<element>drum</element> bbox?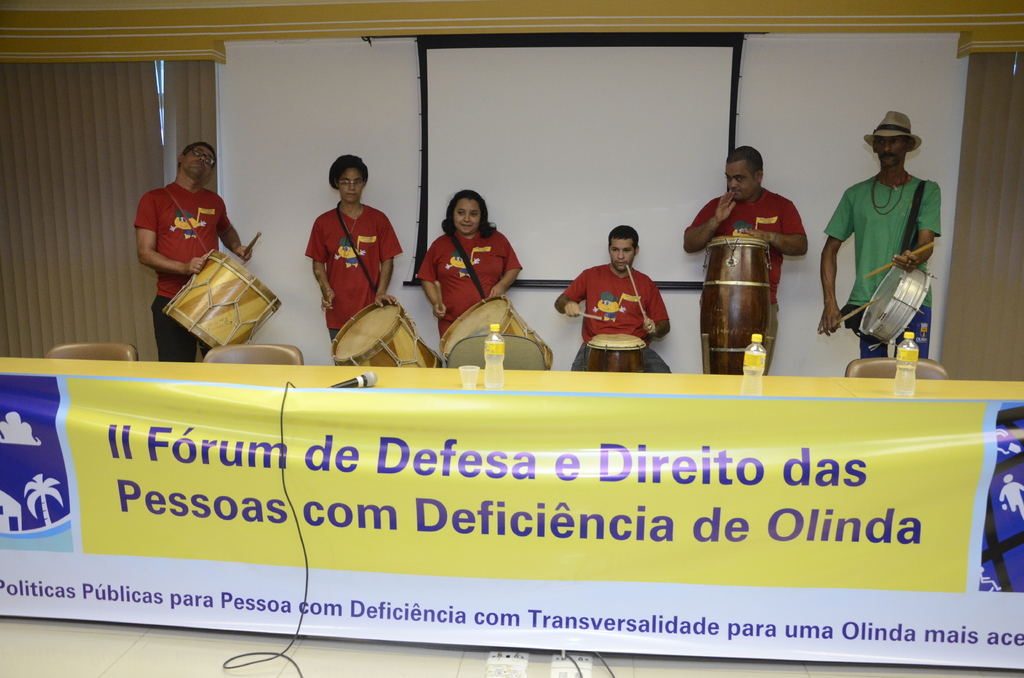
856:248:935:346
